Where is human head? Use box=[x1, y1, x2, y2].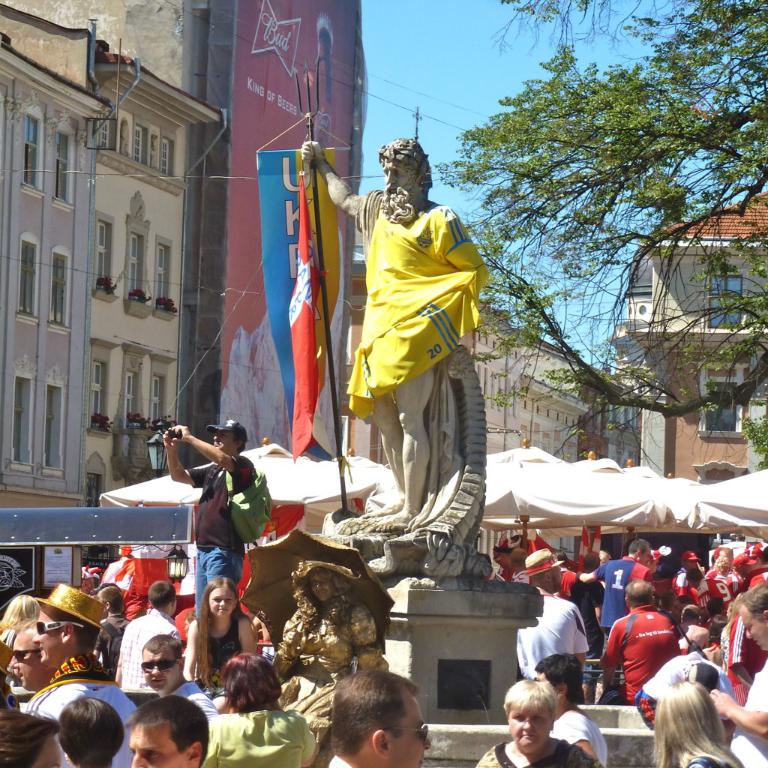
box=[321, 682, 435, 752].
